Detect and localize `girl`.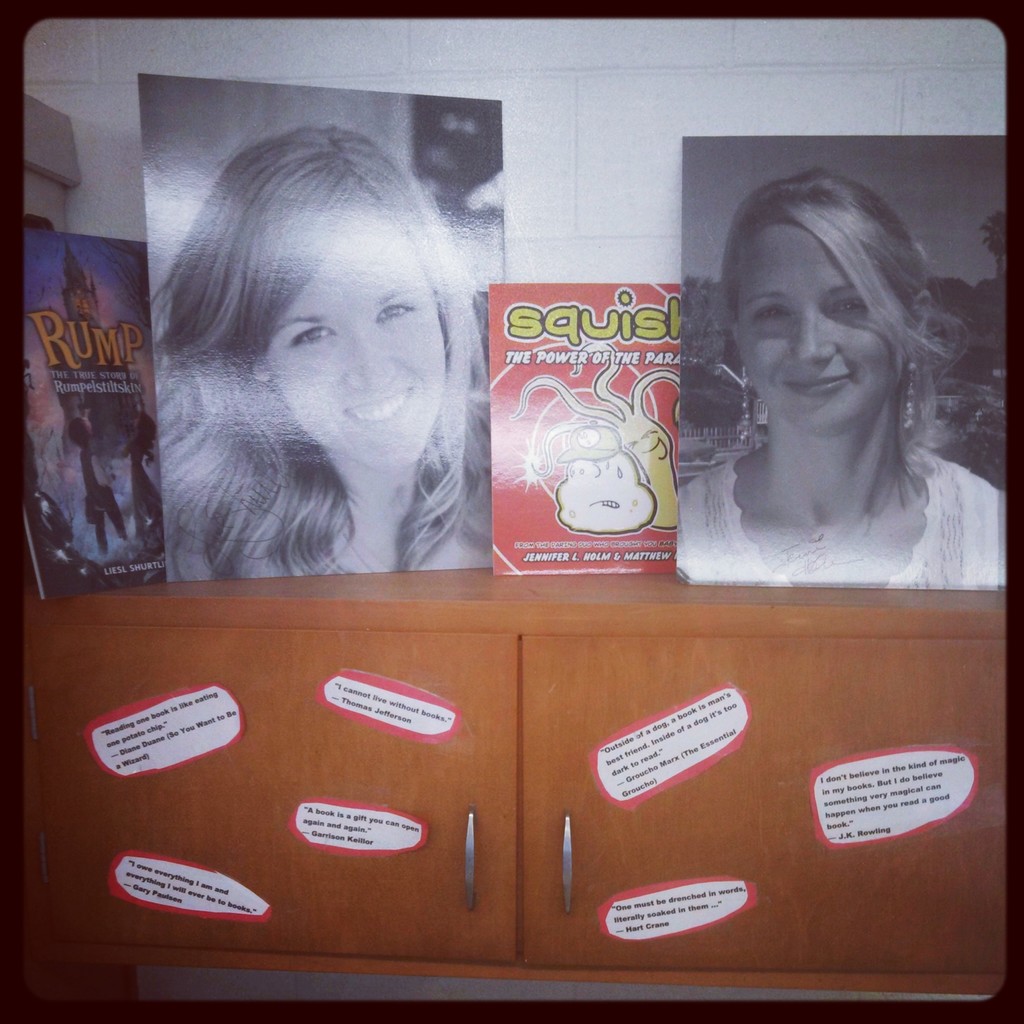
Localized at 152,124,490,573.
